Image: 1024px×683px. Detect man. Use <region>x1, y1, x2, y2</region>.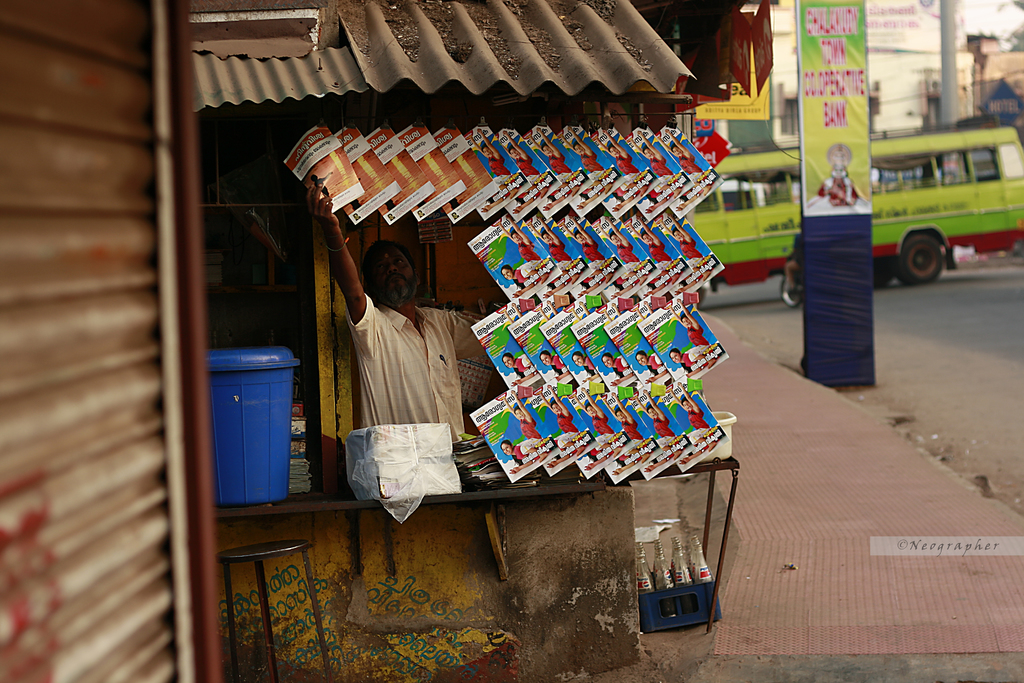
<region>598, 136, 637, 183</region>.
